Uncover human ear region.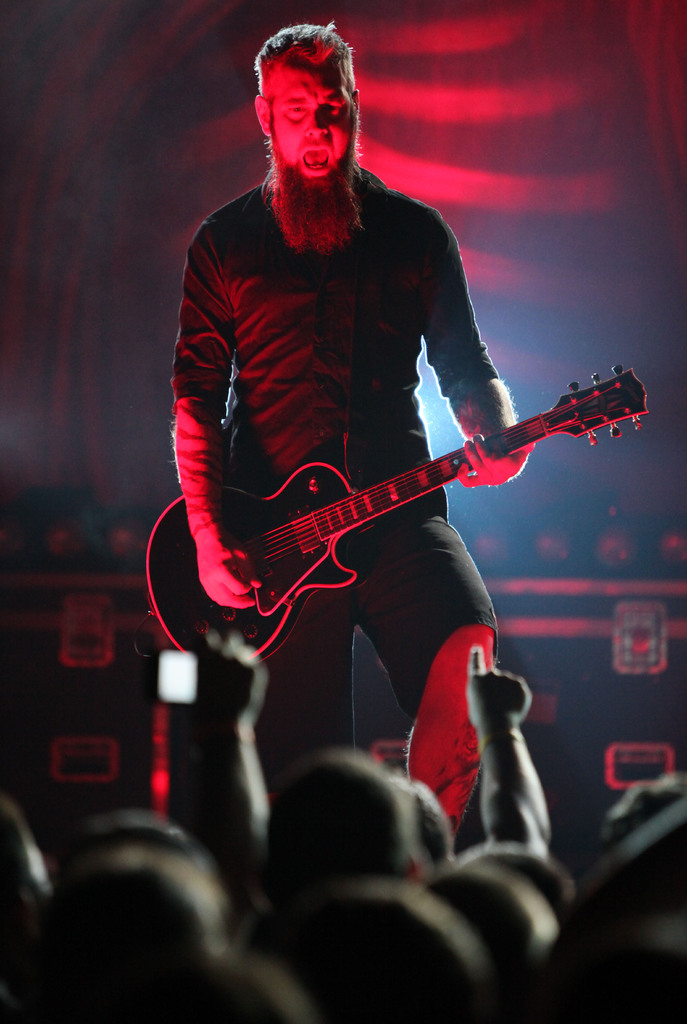
Uncovered: 252,95,273,137.
